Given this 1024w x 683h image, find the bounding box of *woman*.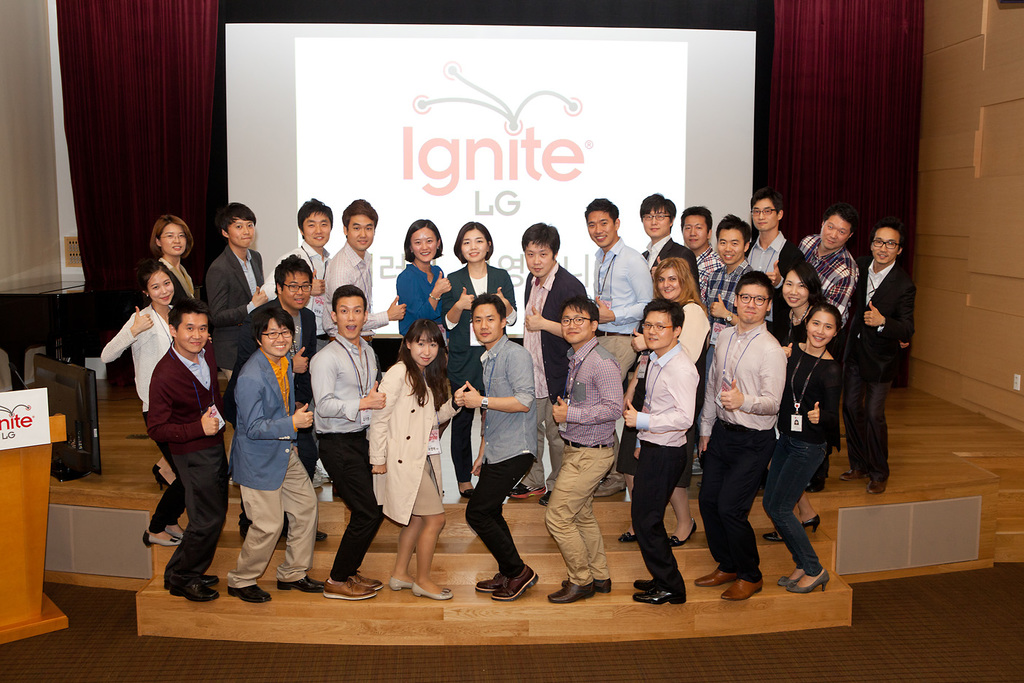
bbox(99, 261, 184, 443).
